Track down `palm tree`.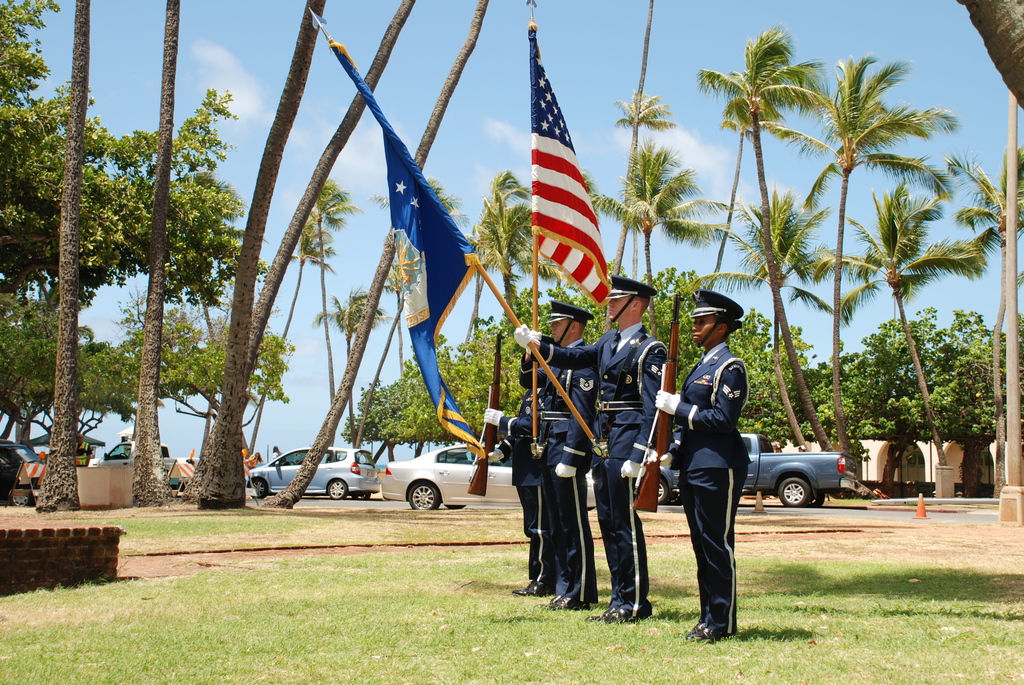
Tracked to x1=233, y1=332, x2=275, y2=463.
